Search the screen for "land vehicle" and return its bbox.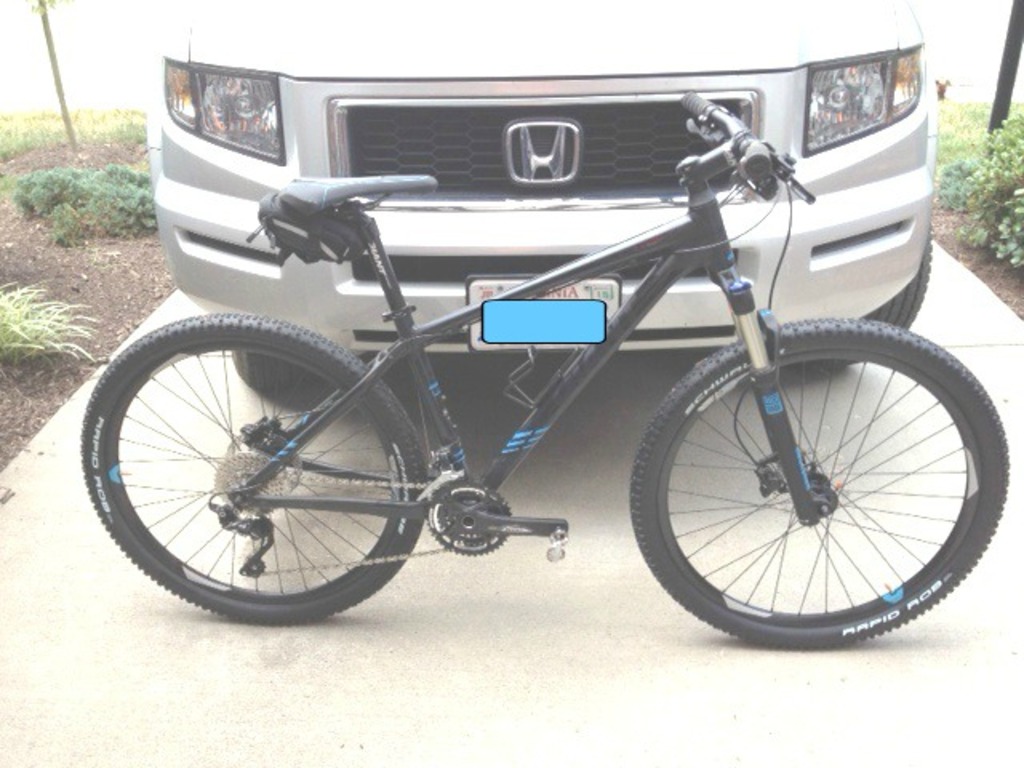
Found: l=80, t=86, r=1013, b=653.
